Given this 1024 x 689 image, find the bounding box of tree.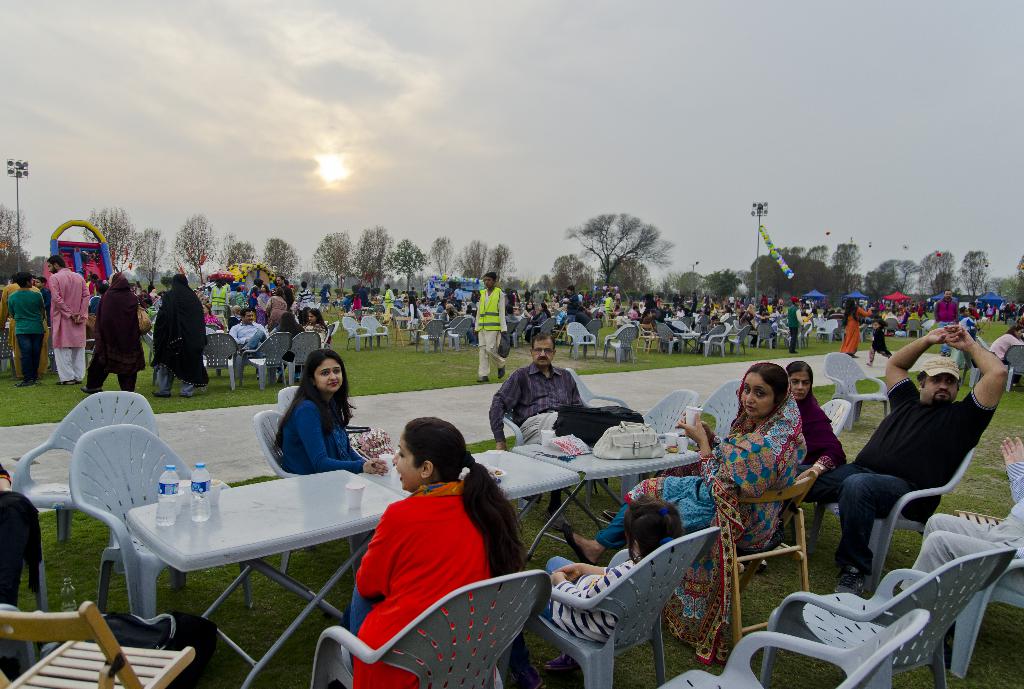
(170, 213, 214, 295).
